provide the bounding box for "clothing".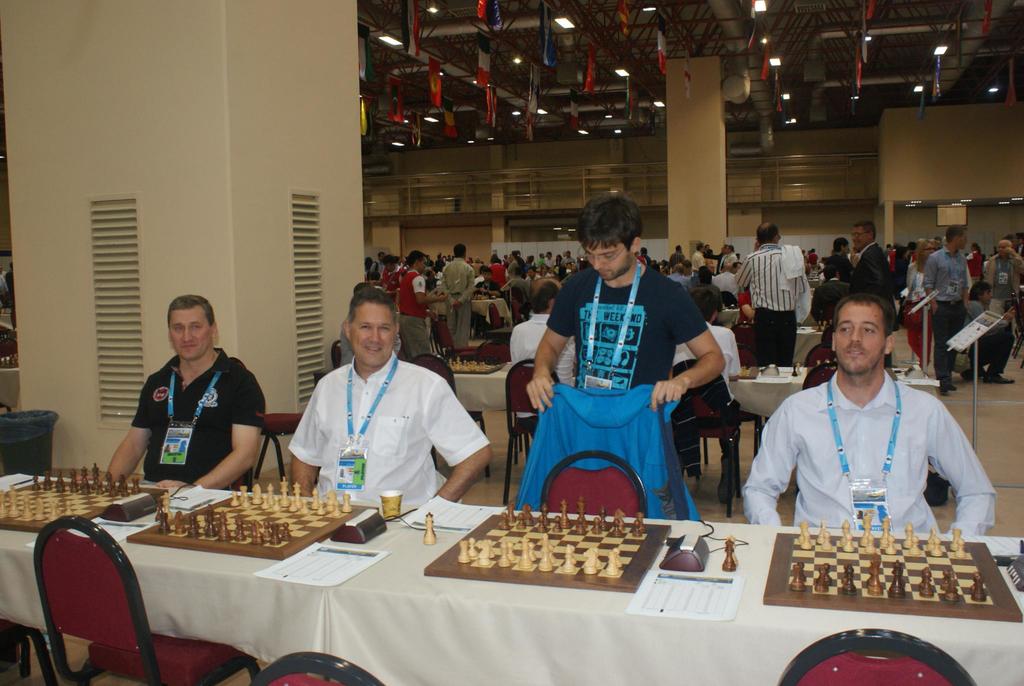
668/249/689/274.
